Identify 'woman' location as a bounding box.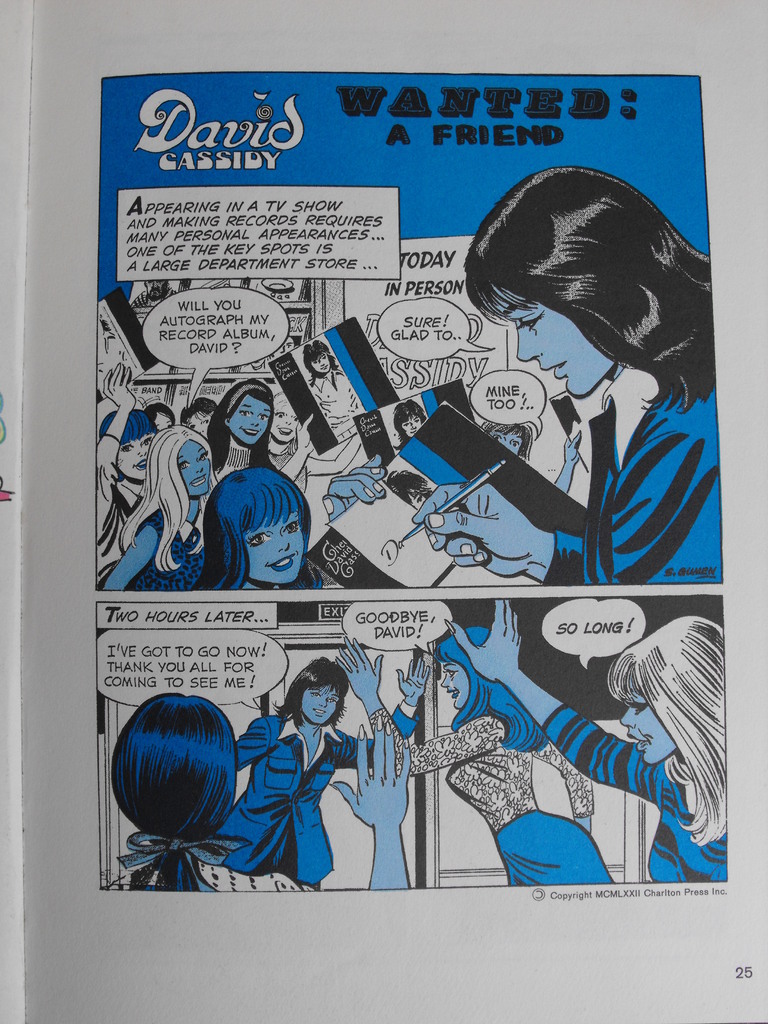
crop(102, 420, 221, 590).
